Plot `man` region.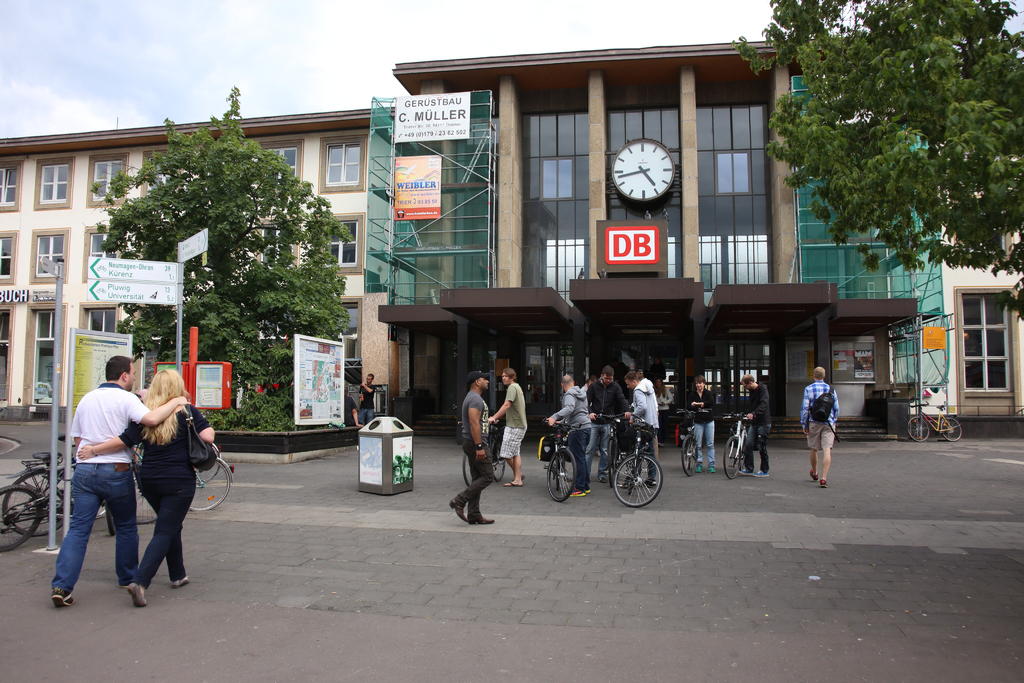
Plotted at Rect(621, 368, 657, 486).
